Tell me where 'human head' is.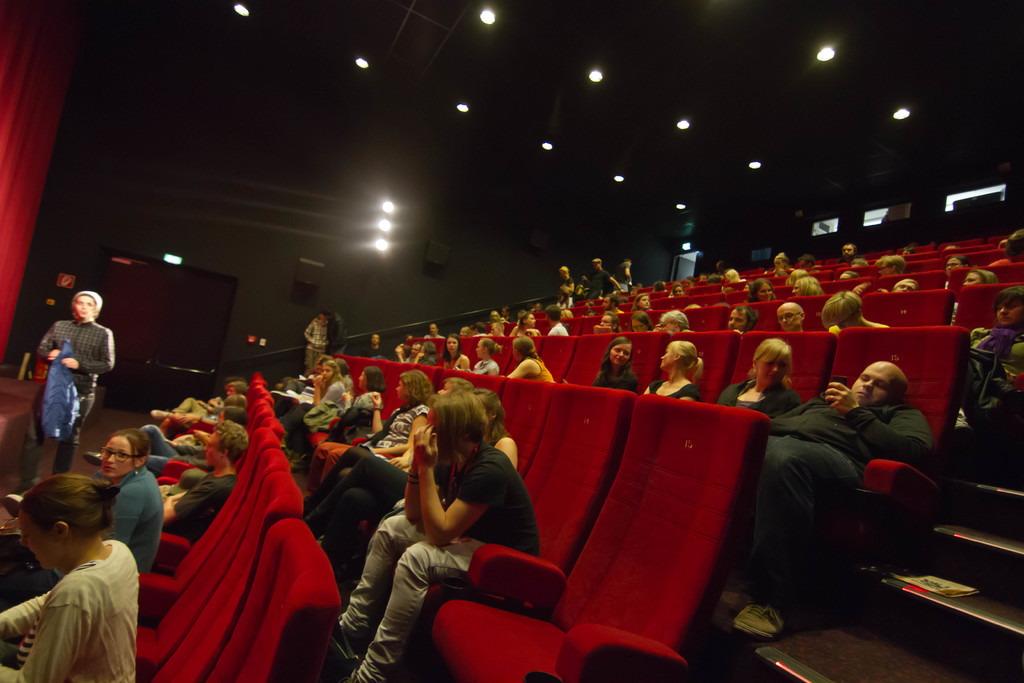
'human head' is at [772,250,790,269].
